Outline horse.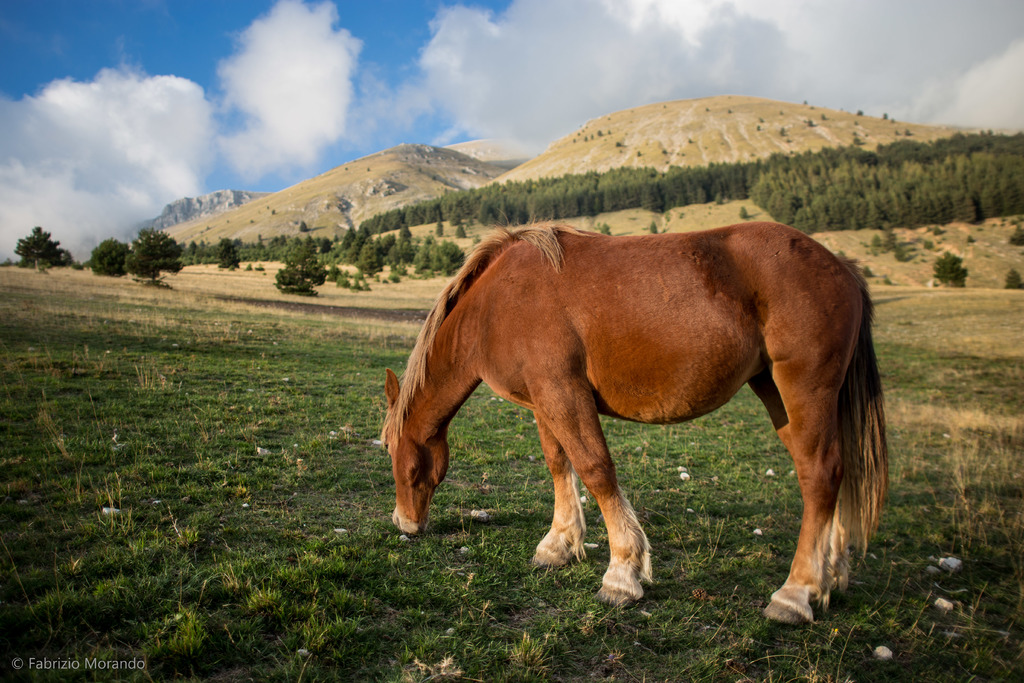
Outline: [376,222,893,630].
